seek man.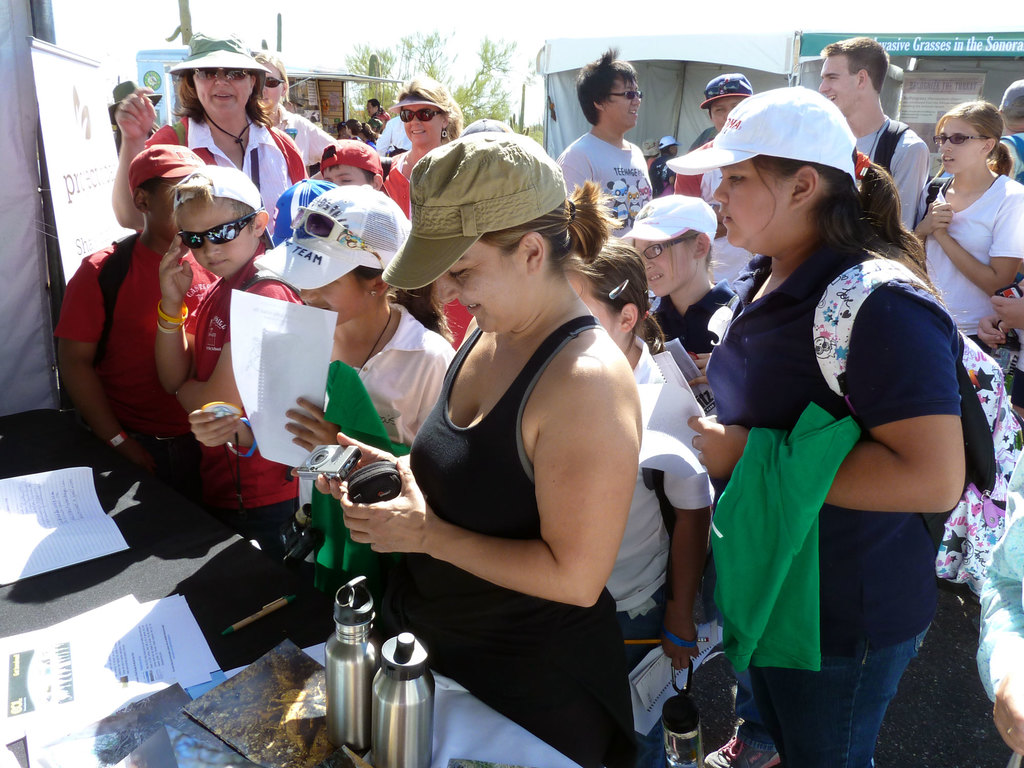
552:49:657:231.
